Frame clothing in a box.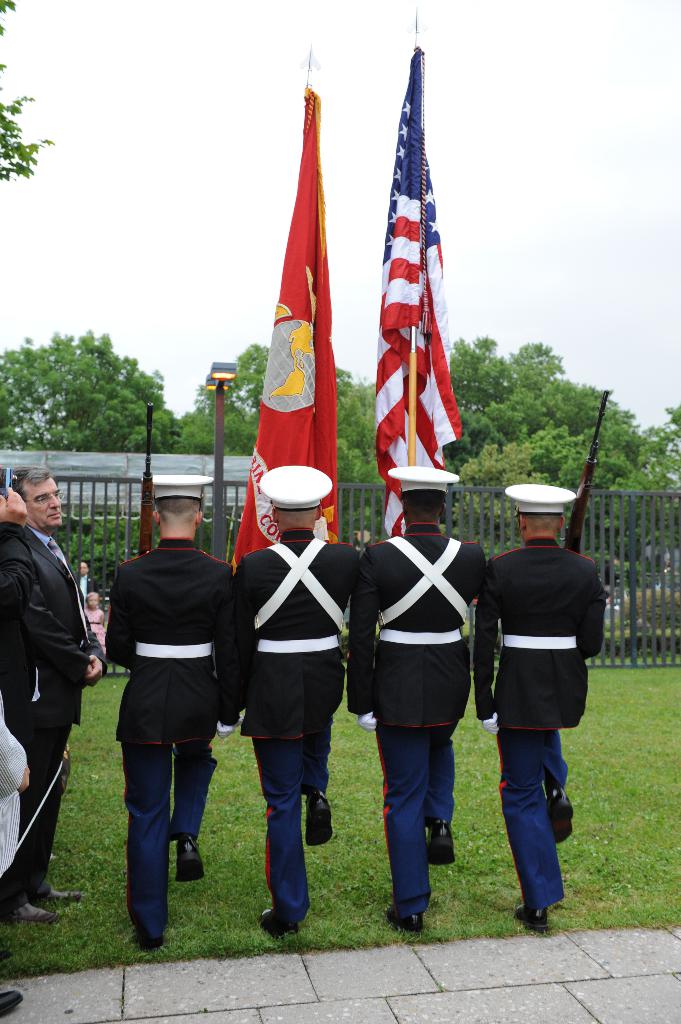
bbox=[0, 526, 89, 897].
